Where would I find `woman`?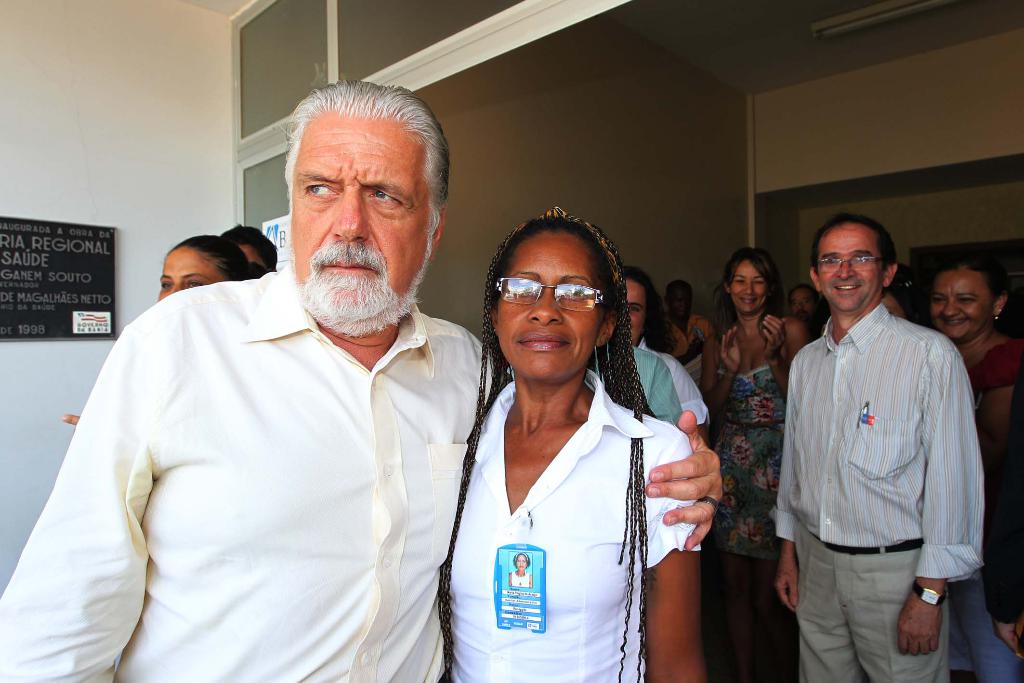
At {"x1": 154, "y1": 230, "x2": 271, "y2": 305}.
